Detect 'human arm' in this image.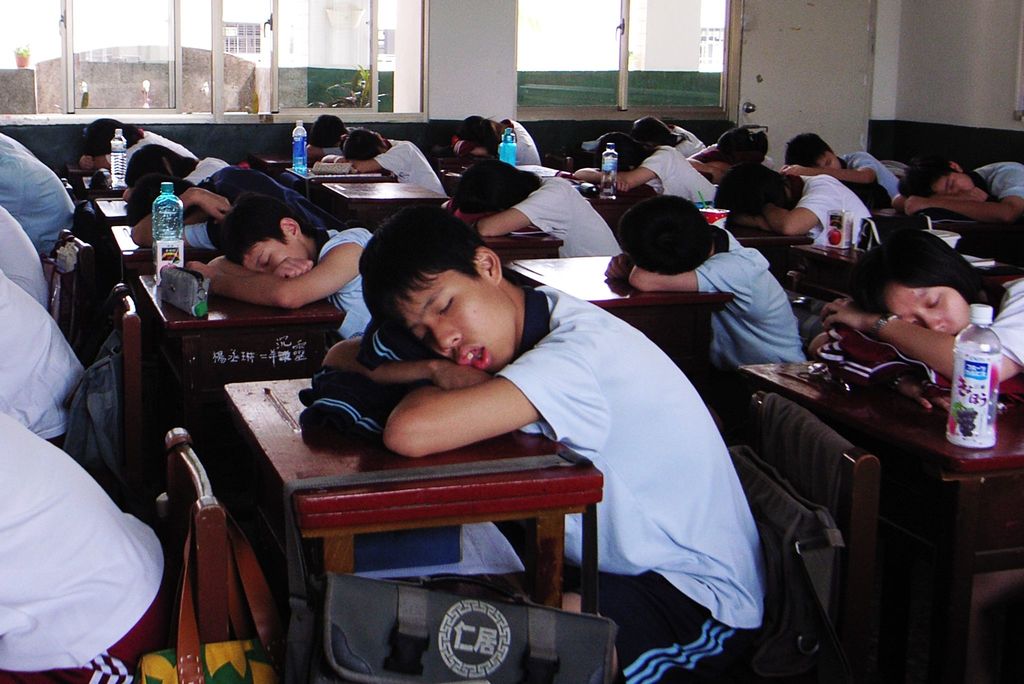
Detection: {"left": 675, "top": 152, "right": 728, "bottom": 177}.
